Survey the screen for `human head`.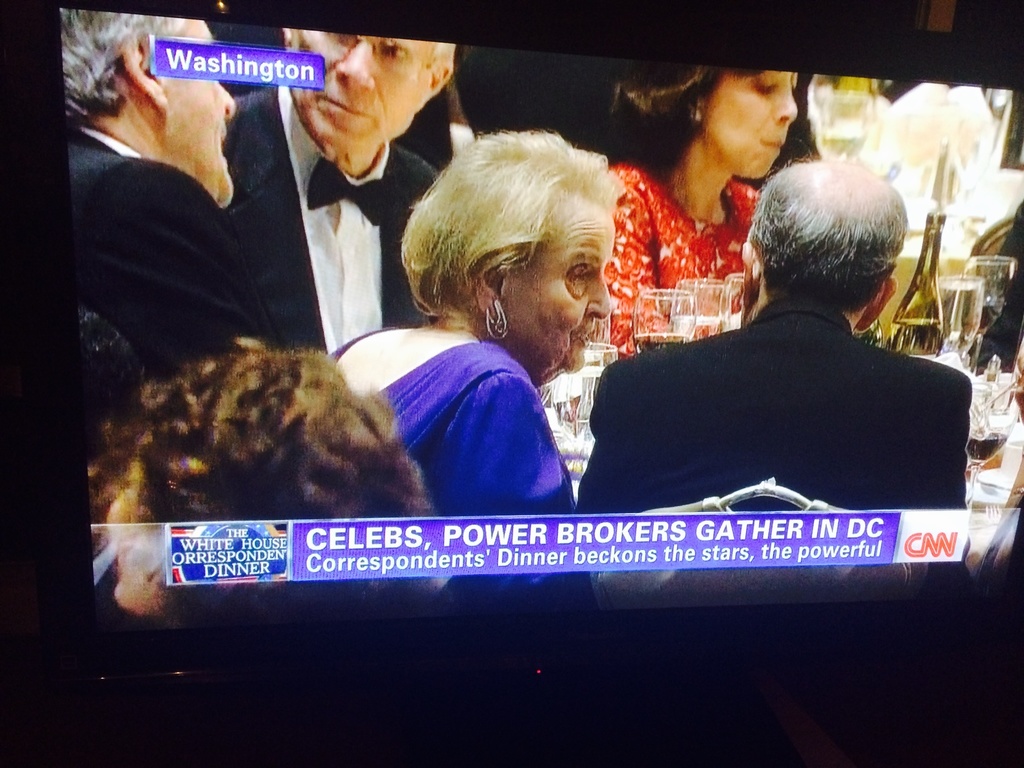
Survey found: 397:129:630:363.
